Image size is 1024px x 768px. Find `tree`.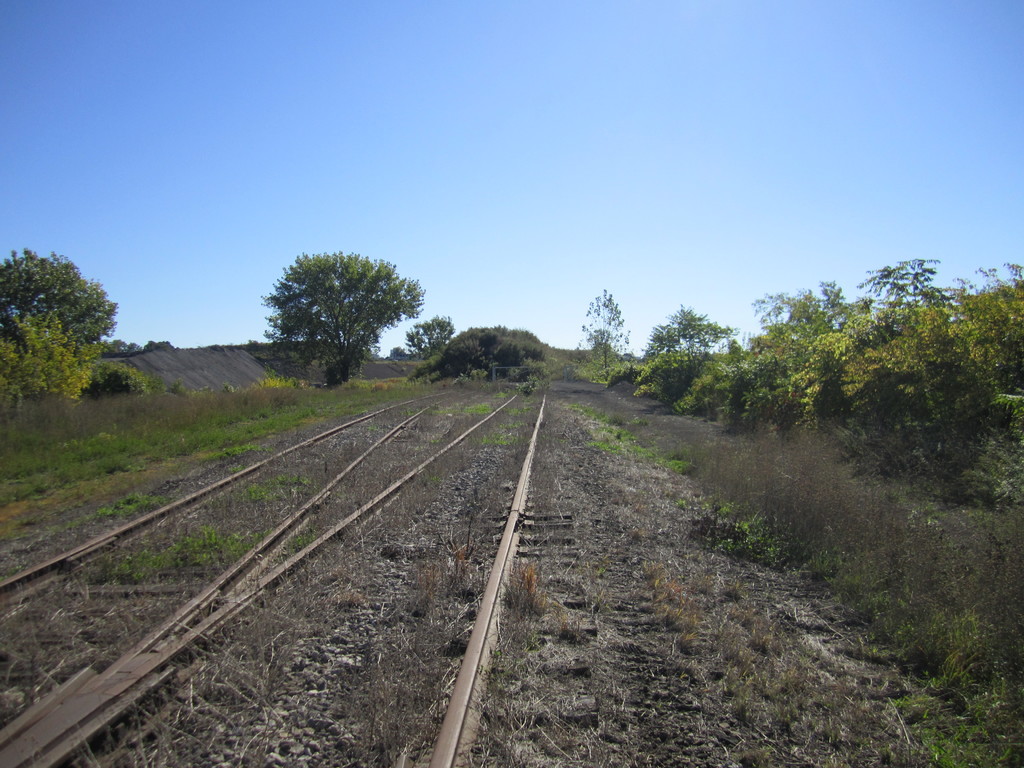
719, 257, 1023, 490.
